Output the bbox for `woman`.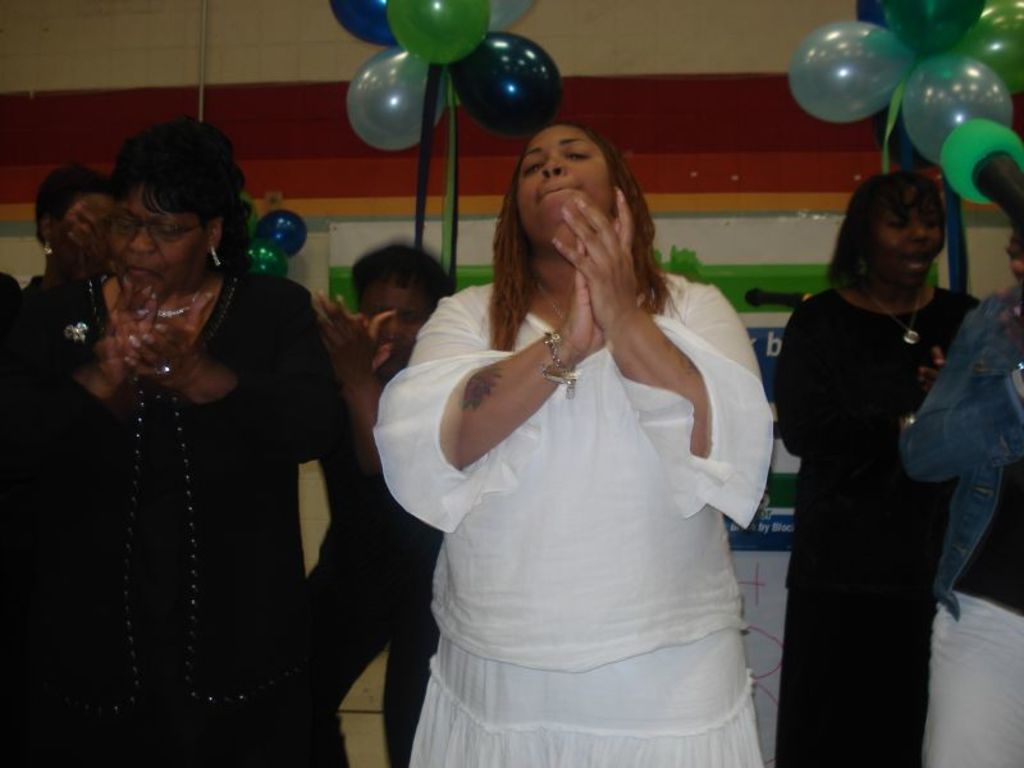
left=774, top=172, right=988, bottom=767.
